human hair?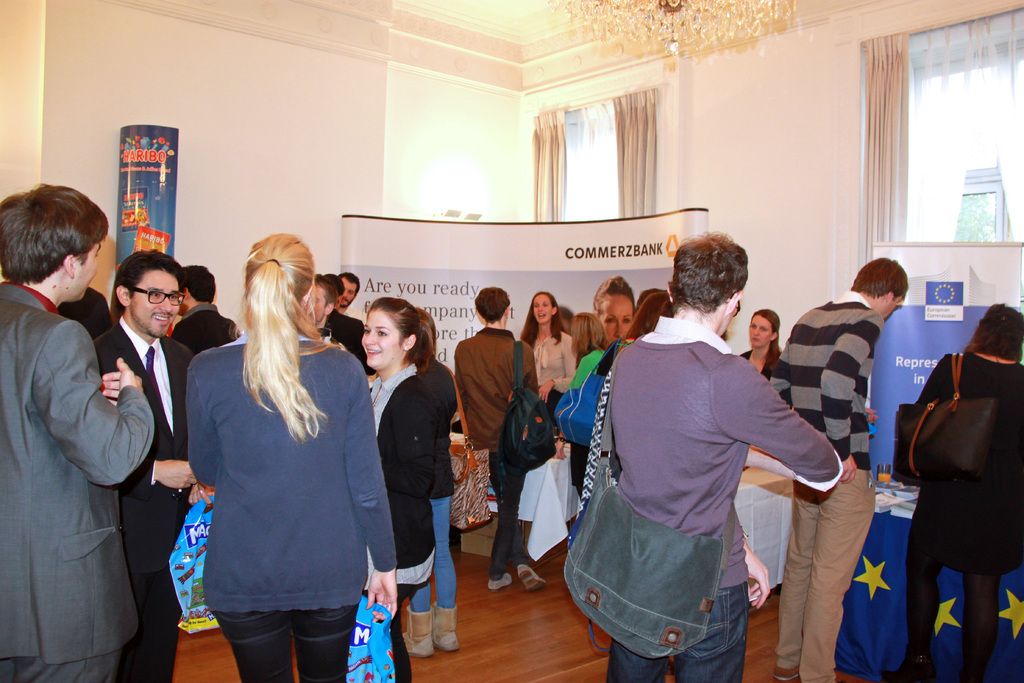
{"x1": 364, "y1": 296, "x2": 434, "y2": 372}
